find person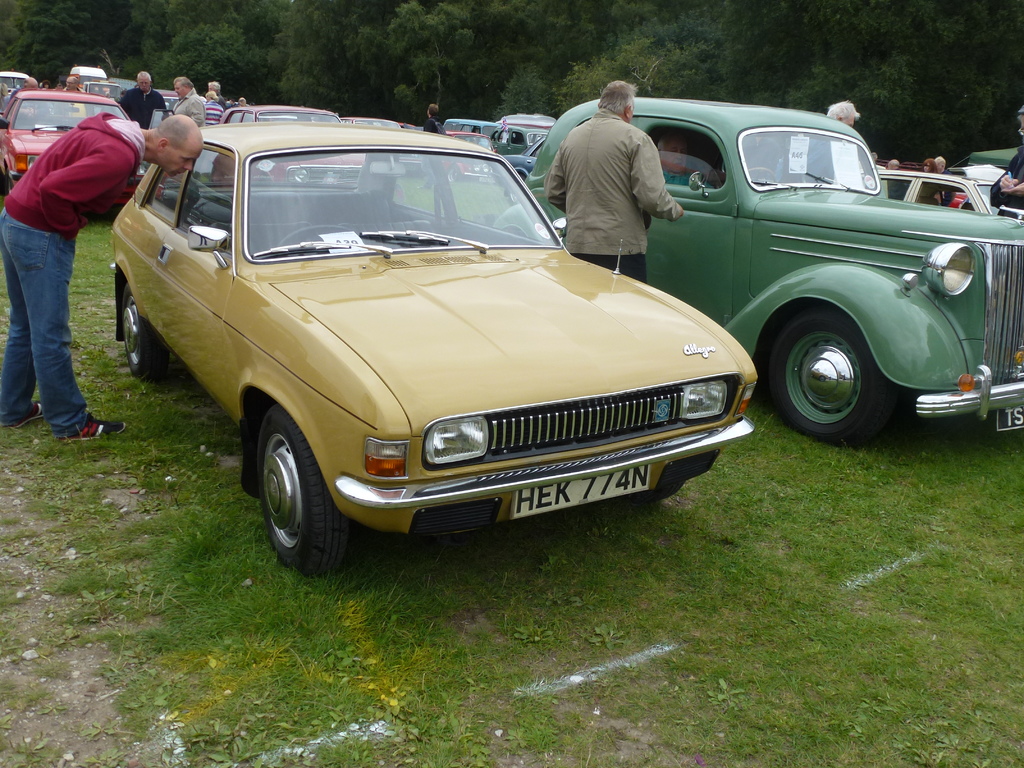
(left=990, top=104, right=1023, bottom=221)
